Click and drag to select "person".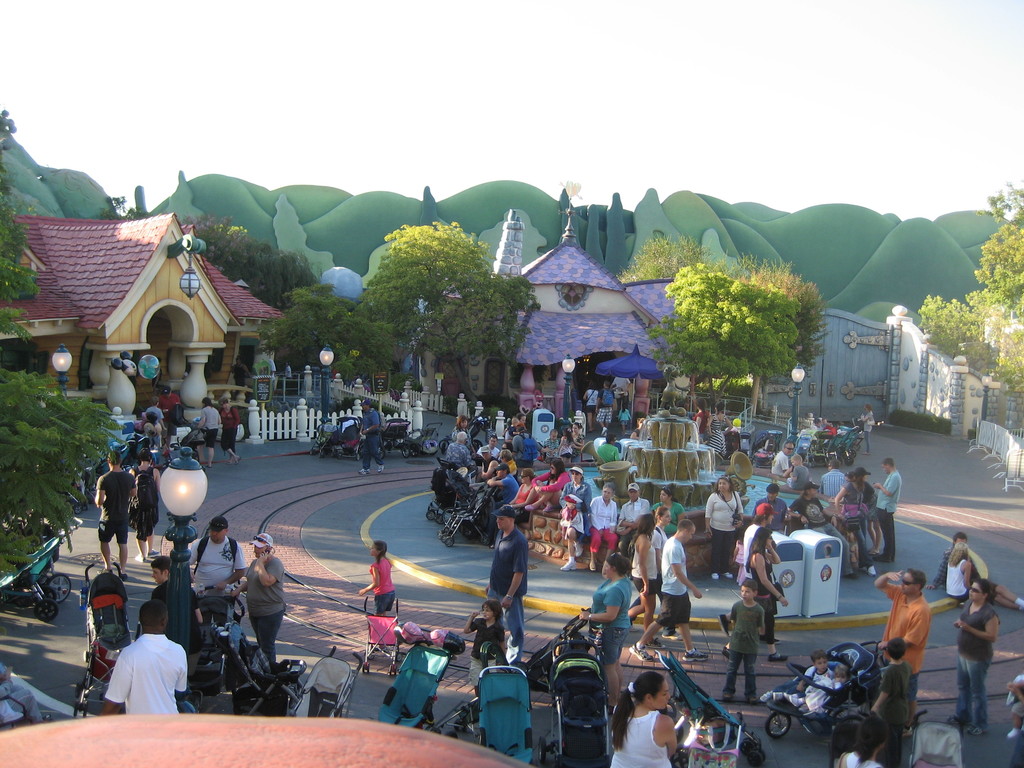
Selection: detection(759, 648, 826, 701).
